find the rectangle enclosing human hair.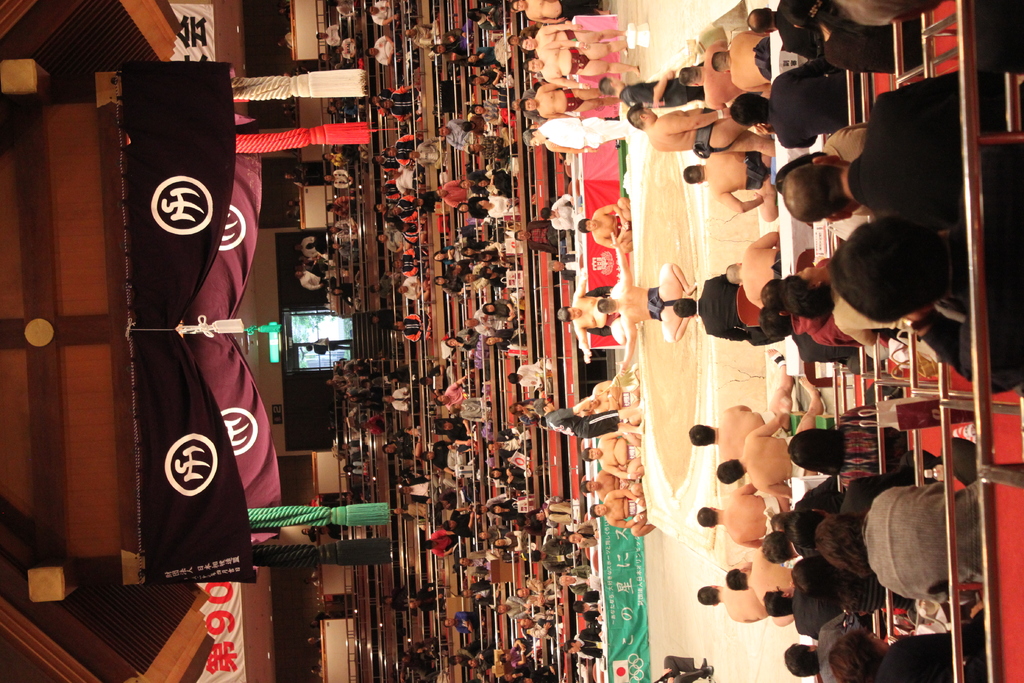
locate(531, 514, 540, 529).
